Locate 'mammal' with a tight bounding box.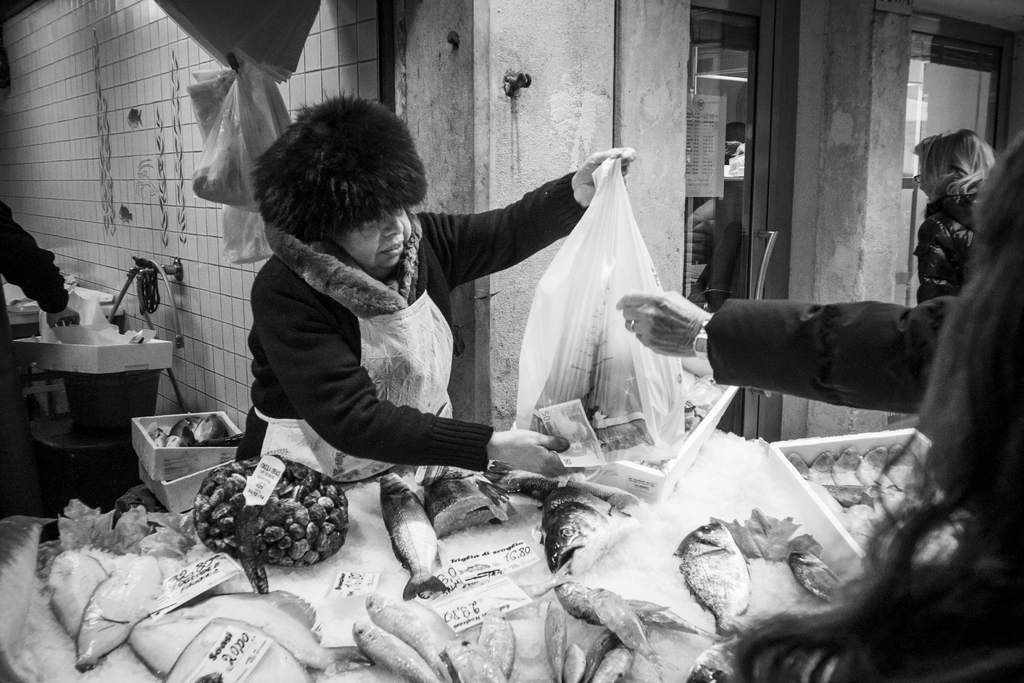
(202, 132, 638, 609).
